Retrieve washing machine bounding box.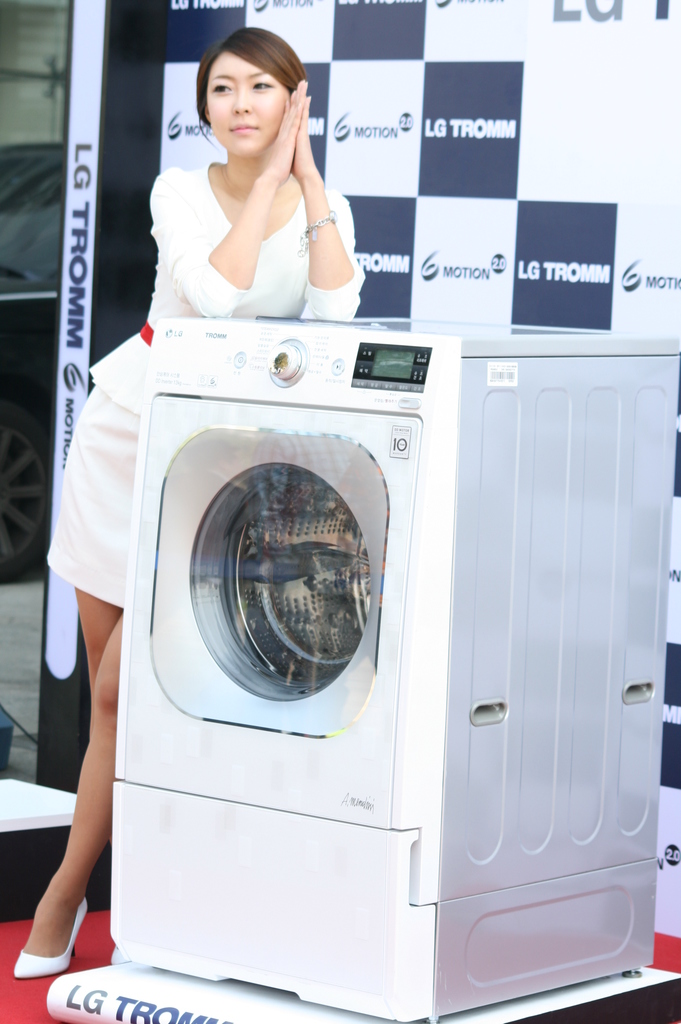
Bounding box: (left=121, top=319, right=680, bottom=1023).
